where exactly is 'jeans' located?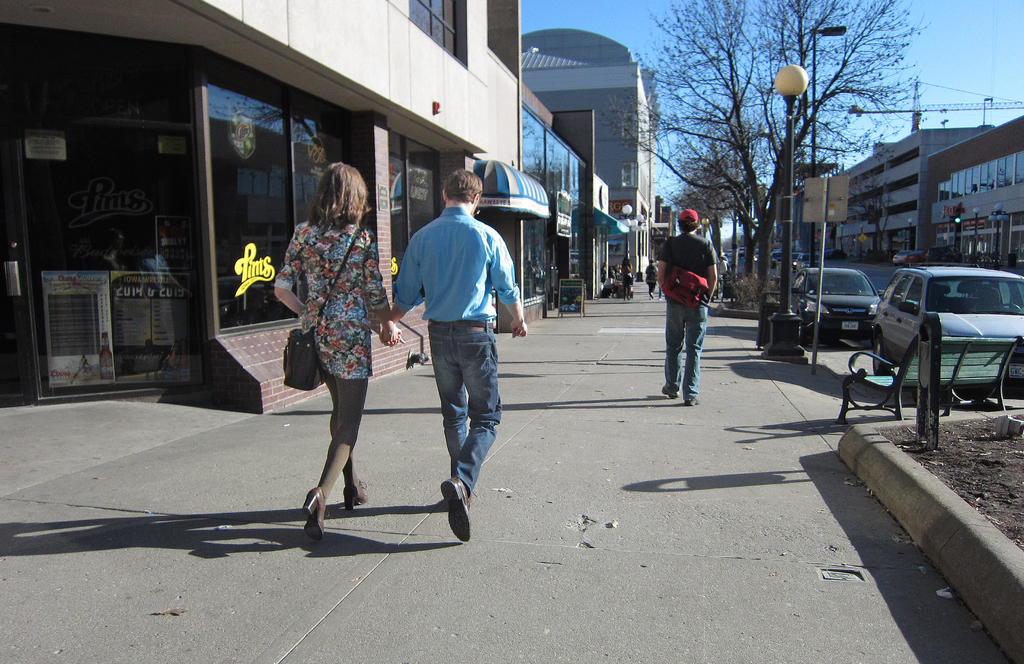
Its bounding box is crop(420, 320, 499, 519).
